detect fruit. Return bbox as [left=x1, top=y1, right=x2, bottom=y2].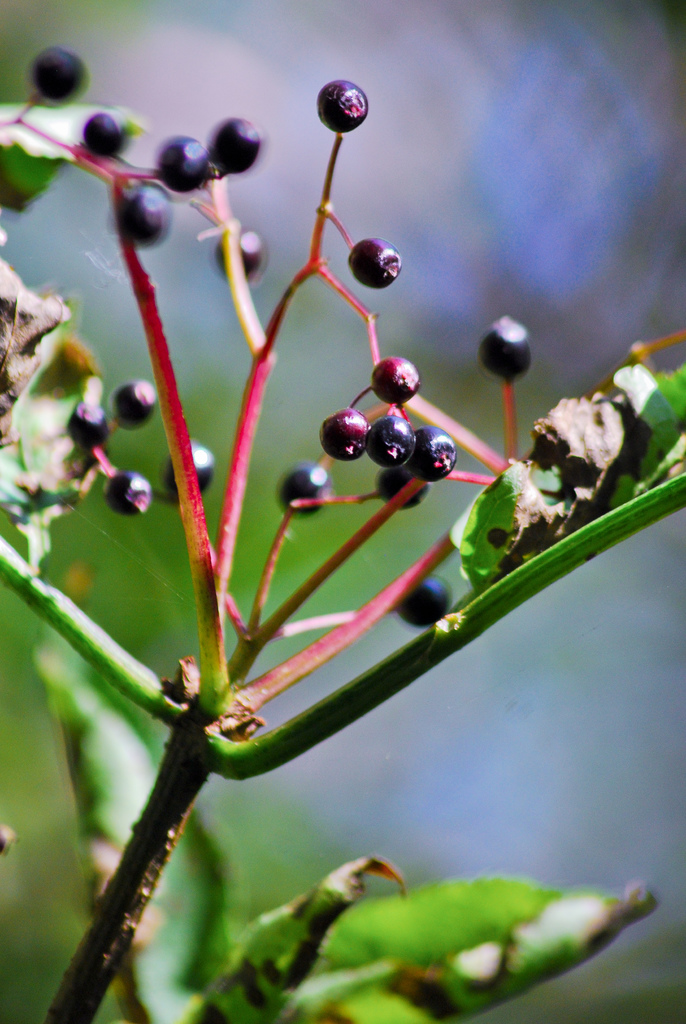
[left=104, top=466, right=151, bottom=525].
